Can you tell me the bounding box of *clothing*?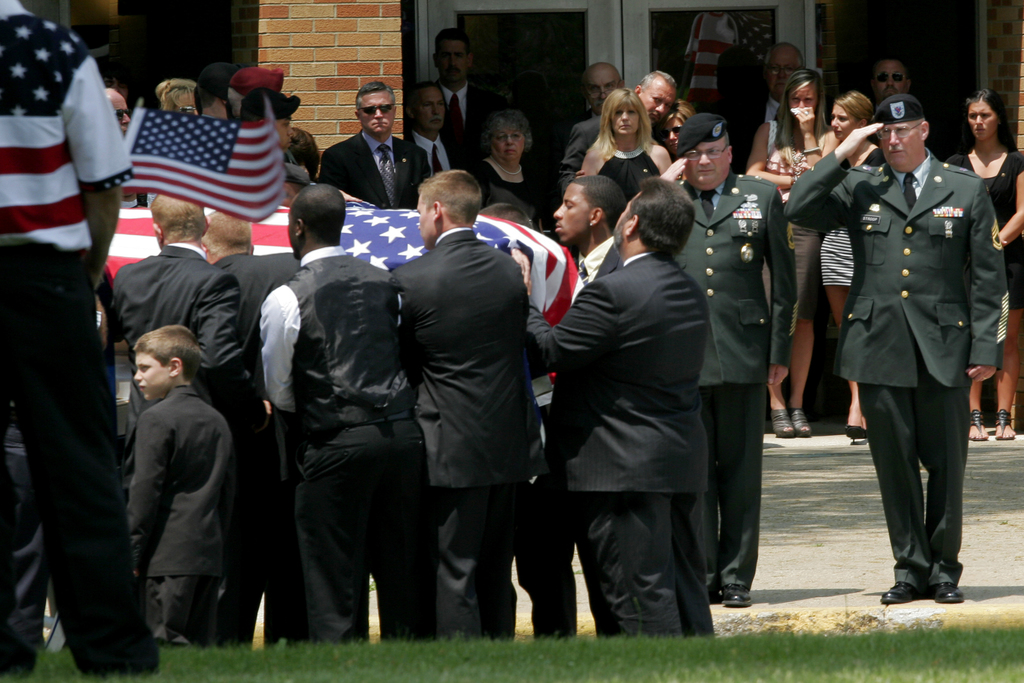
region(672, 168, 781, 398).
